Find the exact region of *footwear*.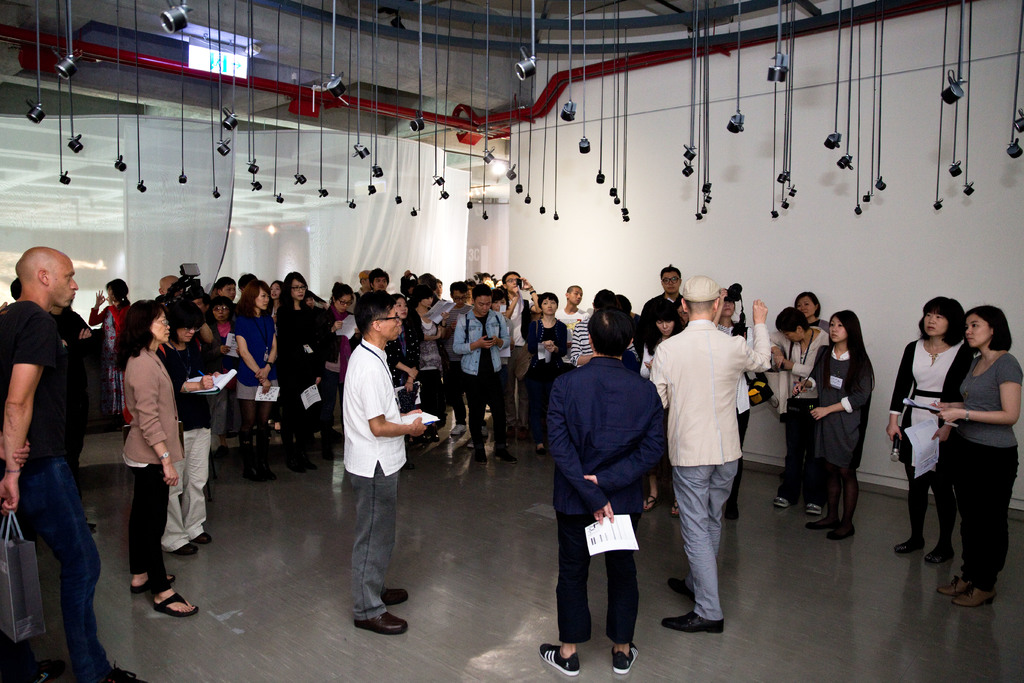
Exact region: 381:588:411:604.
